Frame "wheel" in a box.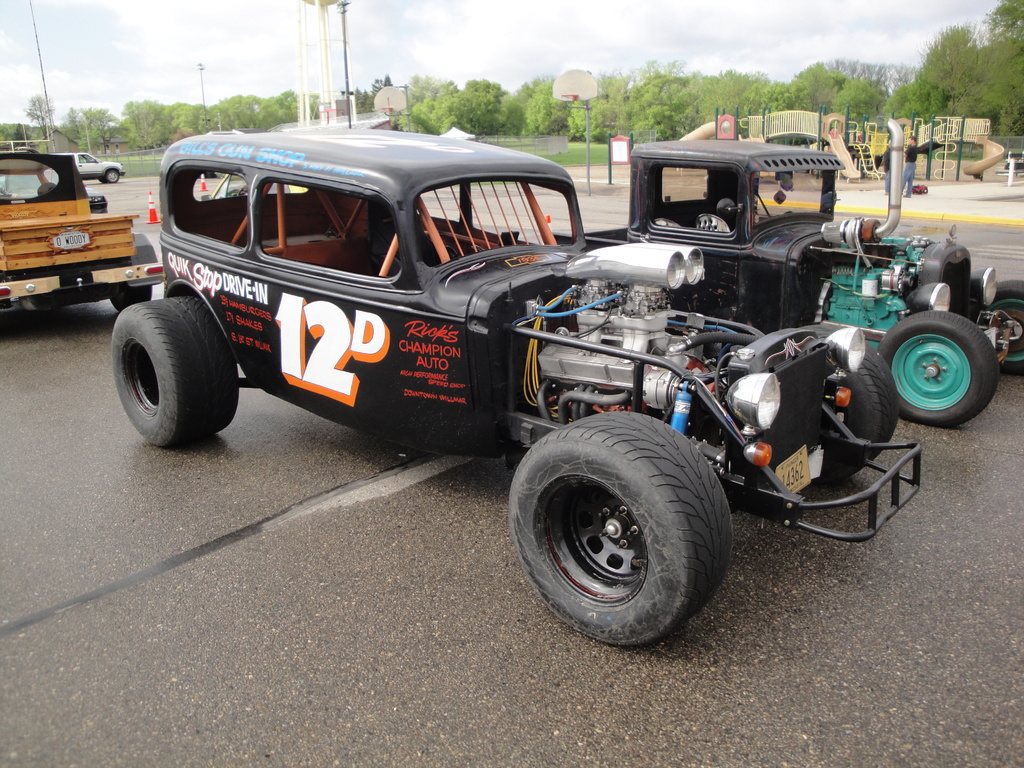
x1=104, y1=170, x2=118, y2=183.
